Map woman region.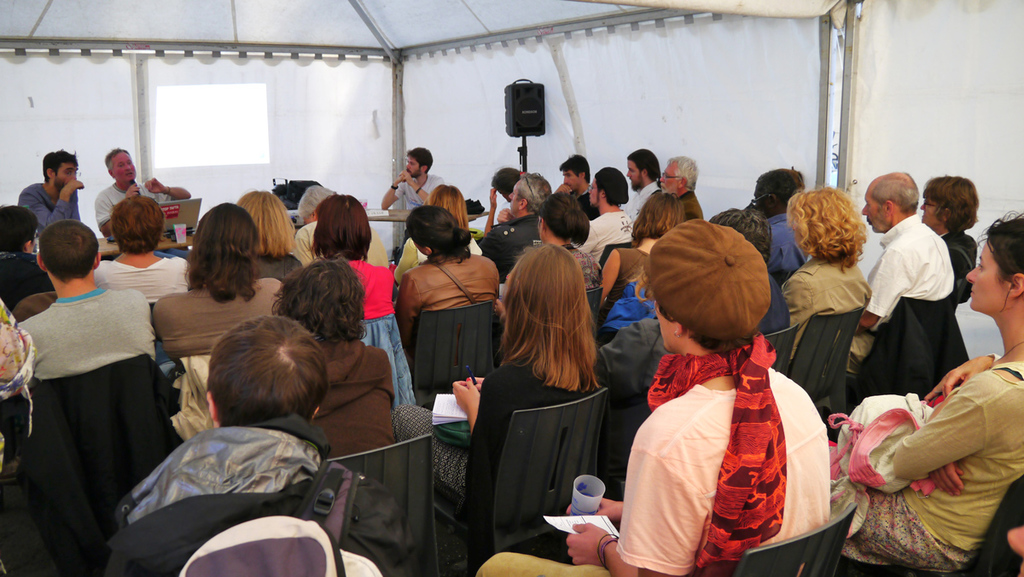
Mapped to [left=920, top=175, right=979, bottom=296].
